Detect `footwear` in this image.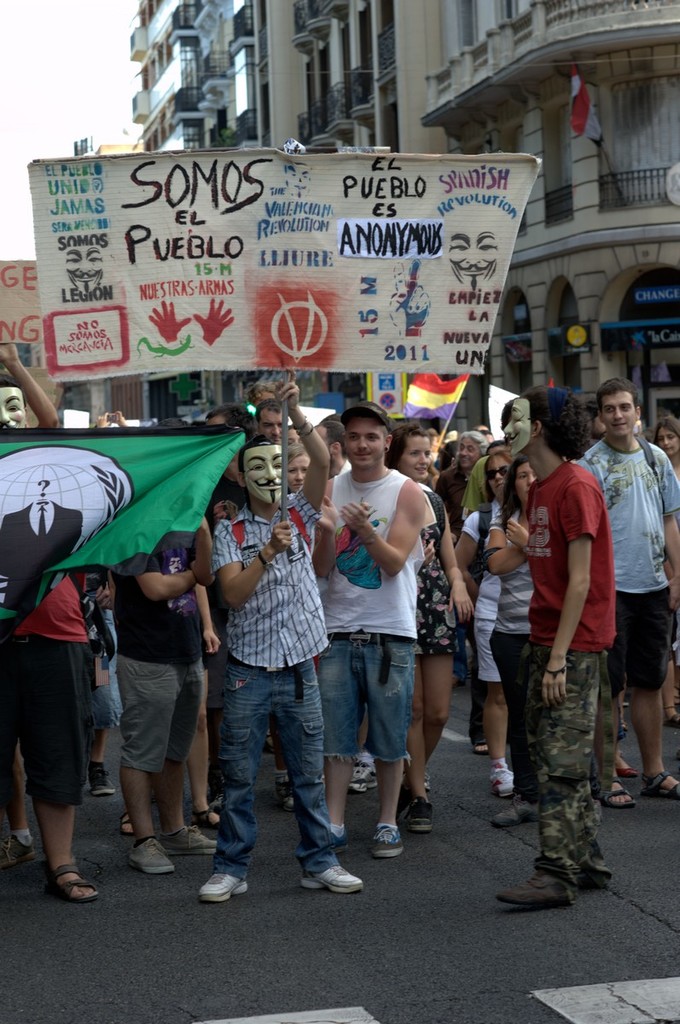
Detection: (x1=615, y1=720, x2=625, y2=736).
